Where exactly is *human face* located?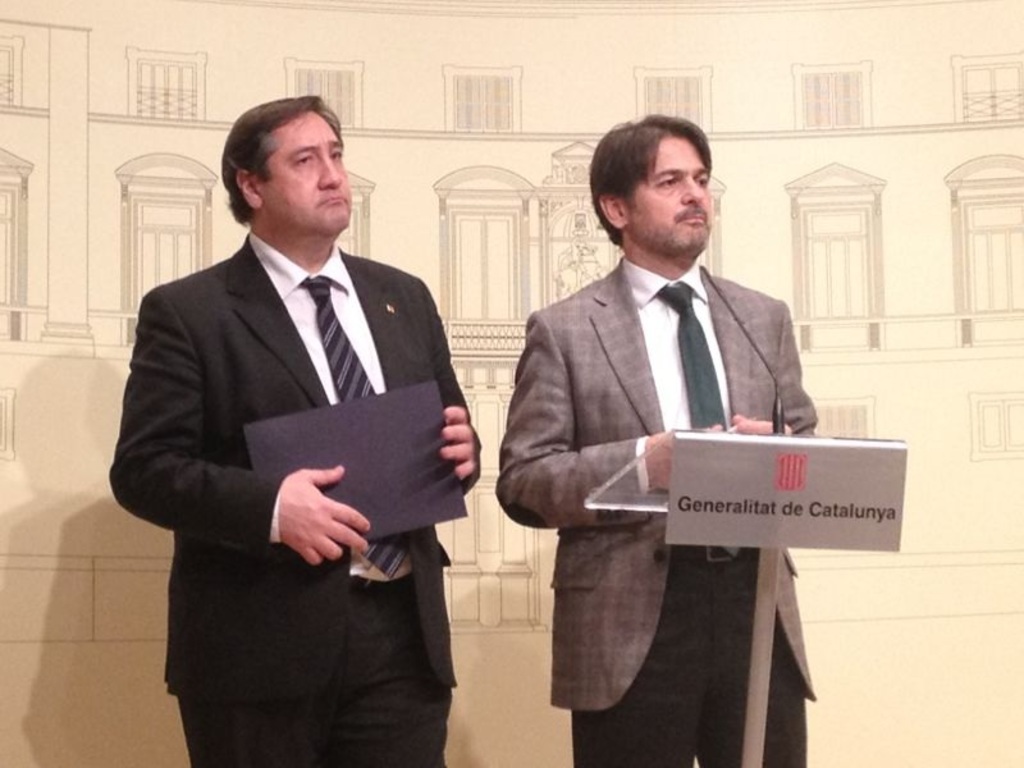
Its bounding box is {"left": 255, "top": 109, "right": 353, "bottom": 234}.
